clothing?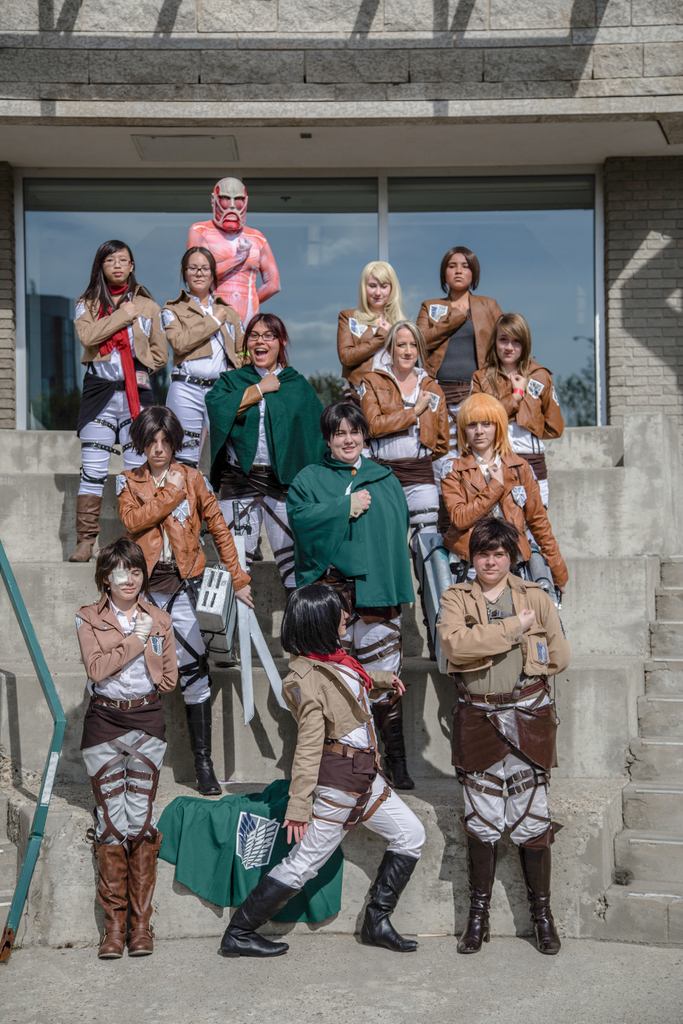
bbox(438, 543, 570, 915)
